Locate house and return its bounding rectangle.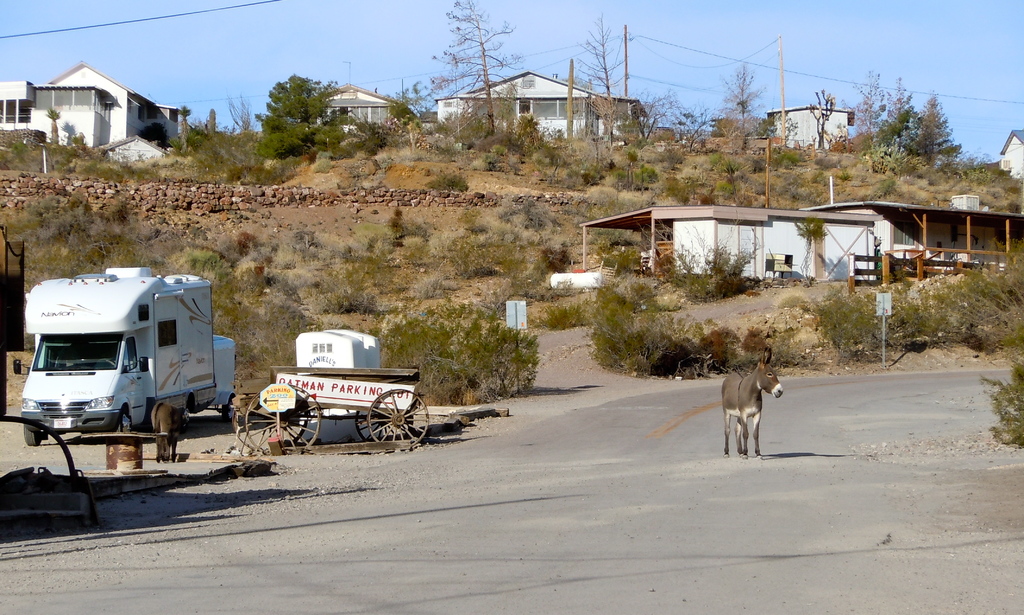
805,199,1023,276.
